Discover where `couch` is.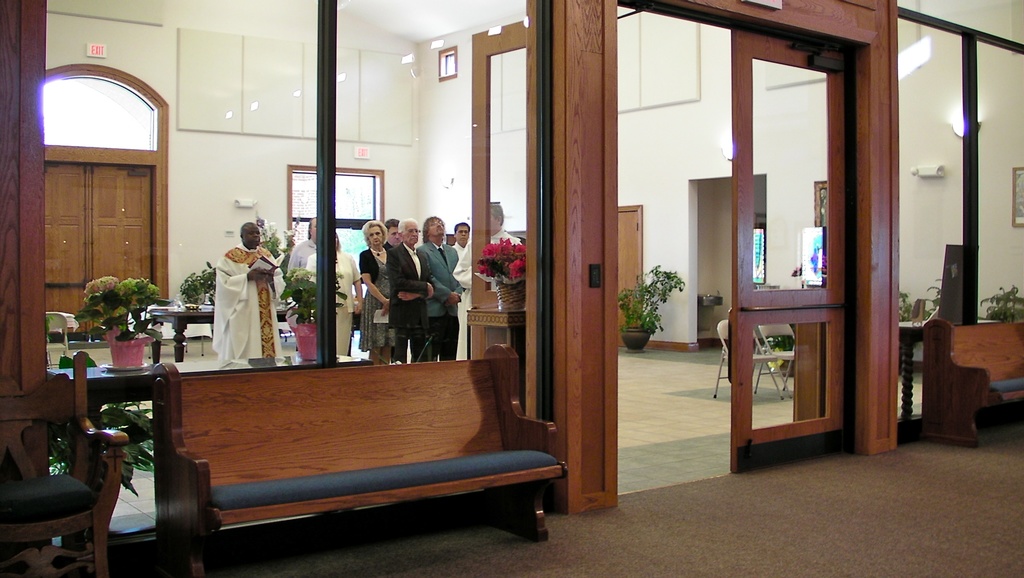
Discovered at 920 321 1023 445.
